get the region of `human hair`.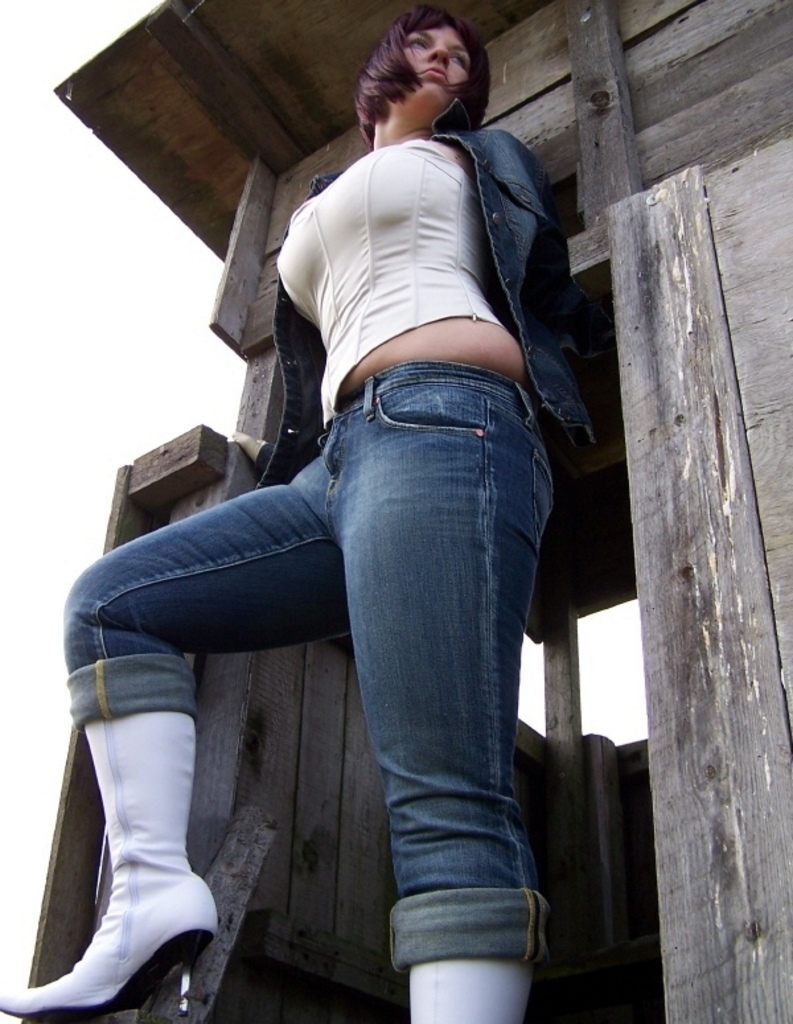
region(350, 11, 485, 149).
